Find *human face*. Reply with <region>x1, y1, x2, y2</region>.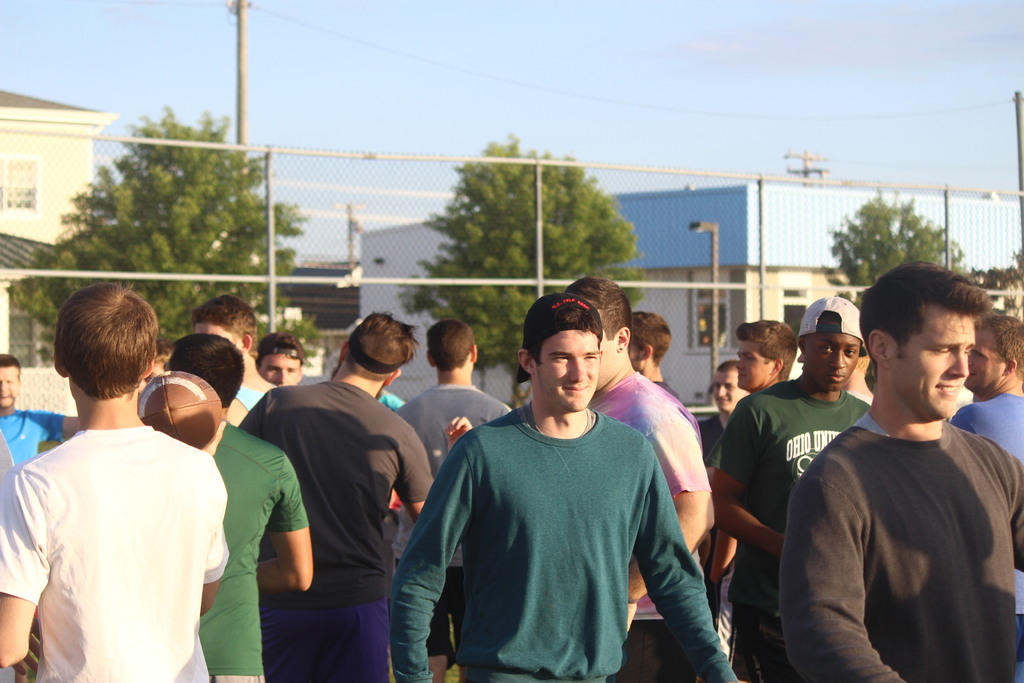
<region>714, 373, 743, 411</region>.
